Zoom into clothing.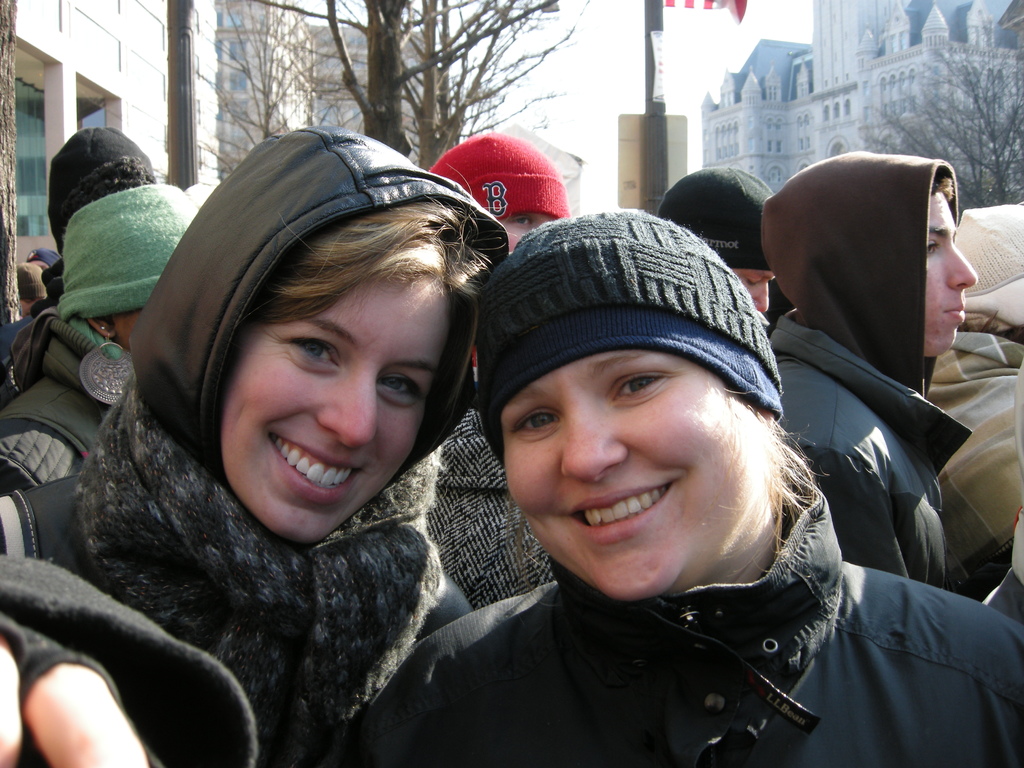
Zoom target: left=0, top=299, right=118, bottom=492.
